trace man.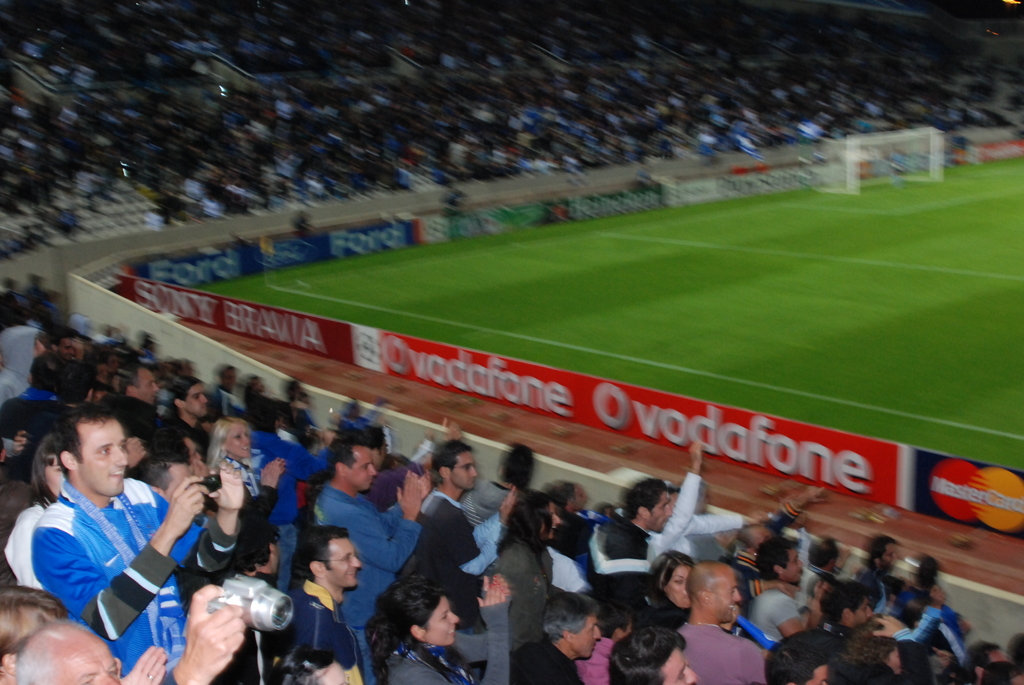
Traced to 806, 574, 872, 684.
